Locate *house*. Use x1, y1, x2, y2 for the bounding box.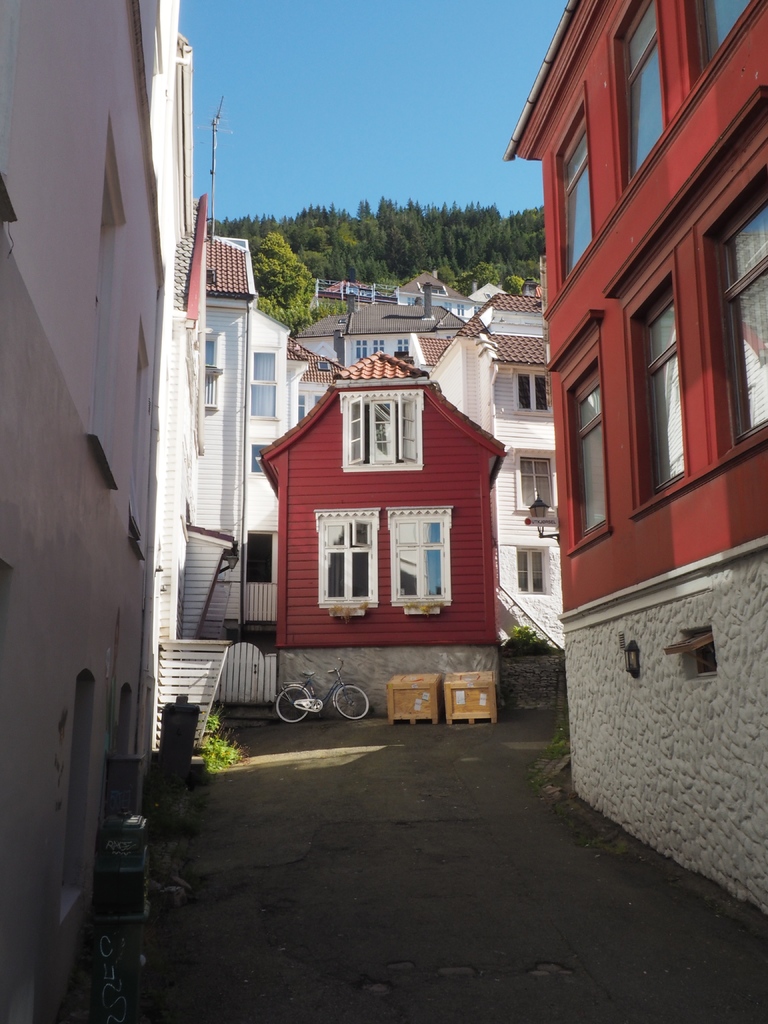
502, 0, 767, 913.
